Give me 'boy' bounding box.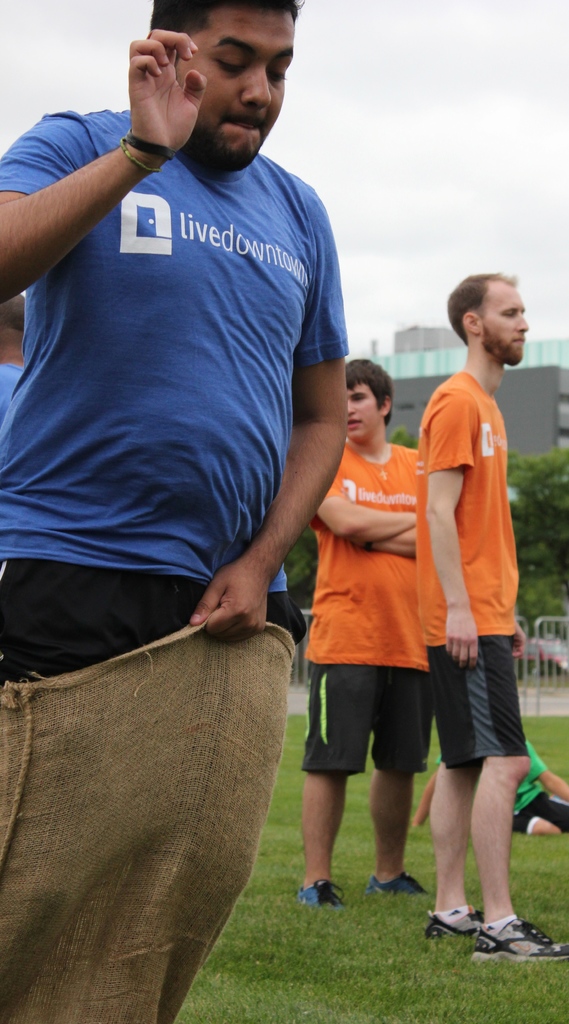
296, 354, 436, 911.
